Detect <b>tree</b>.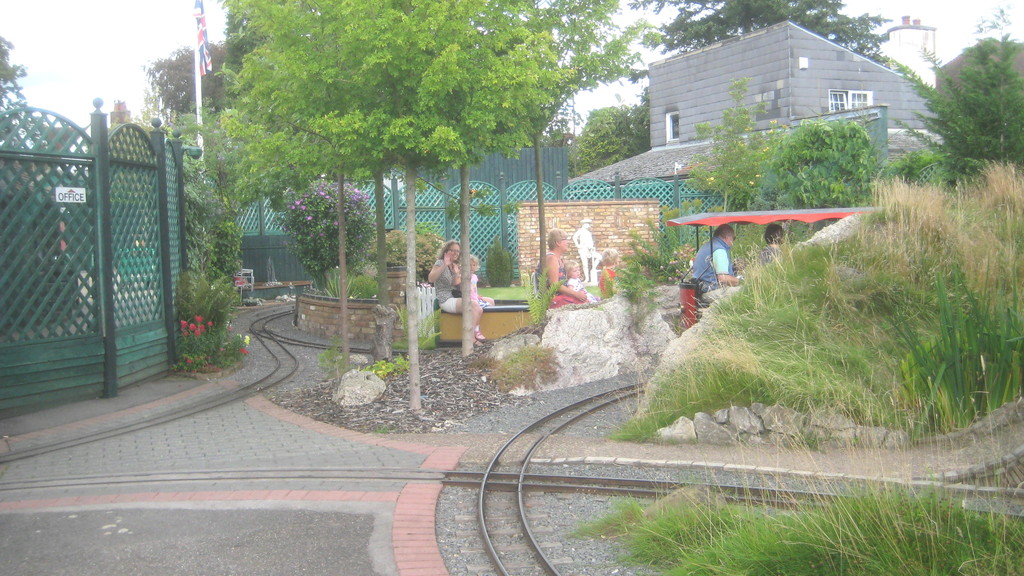
Detected at 676, 72, 788, 218.
